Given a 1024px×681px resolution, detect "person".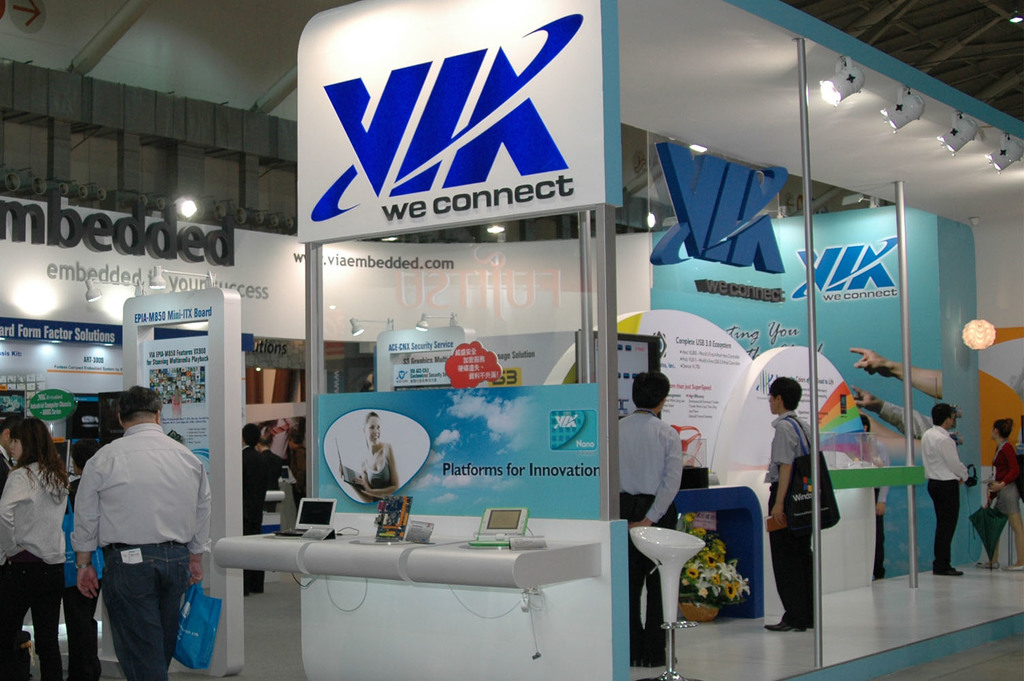
[x1=613, y1=361, x2=688, y2=665].
